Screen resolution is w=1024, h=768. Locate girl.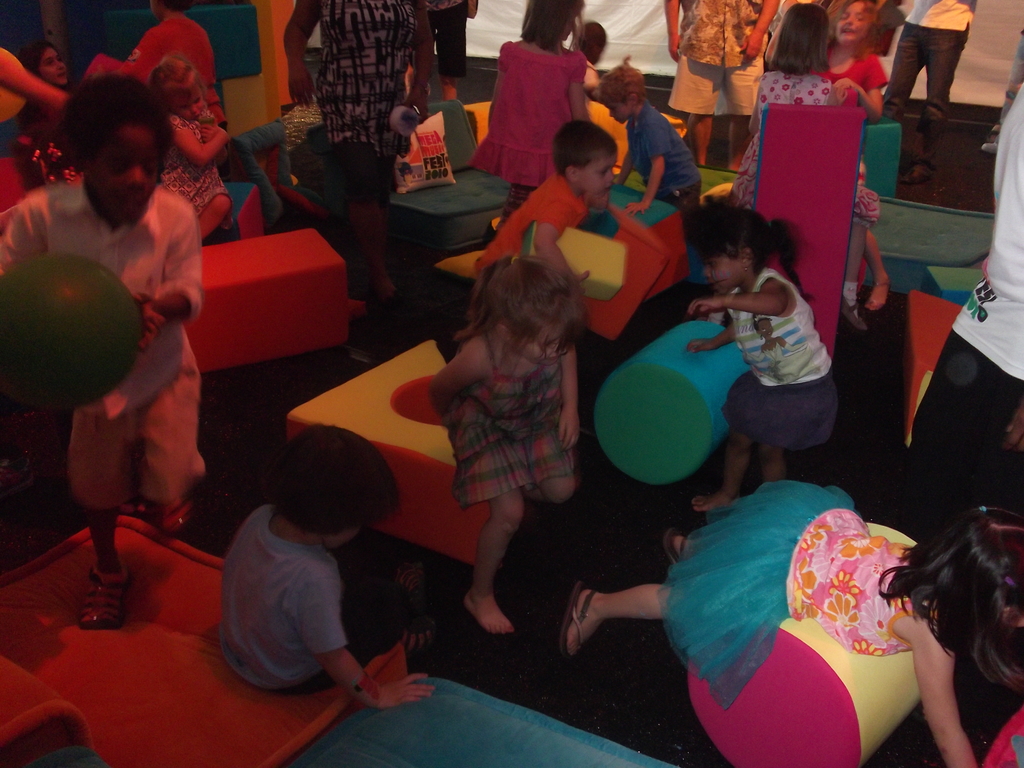
461, 0, 590, 231.
